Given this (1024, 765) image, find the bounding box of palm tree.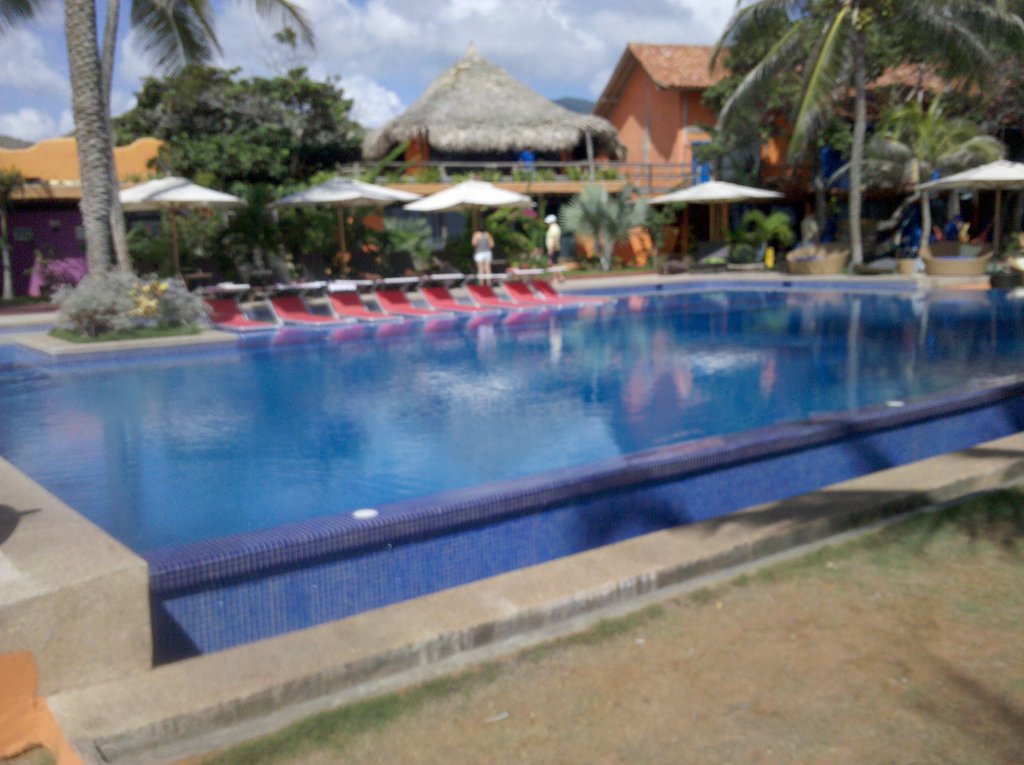
rect(0, 156, 59, 299).
